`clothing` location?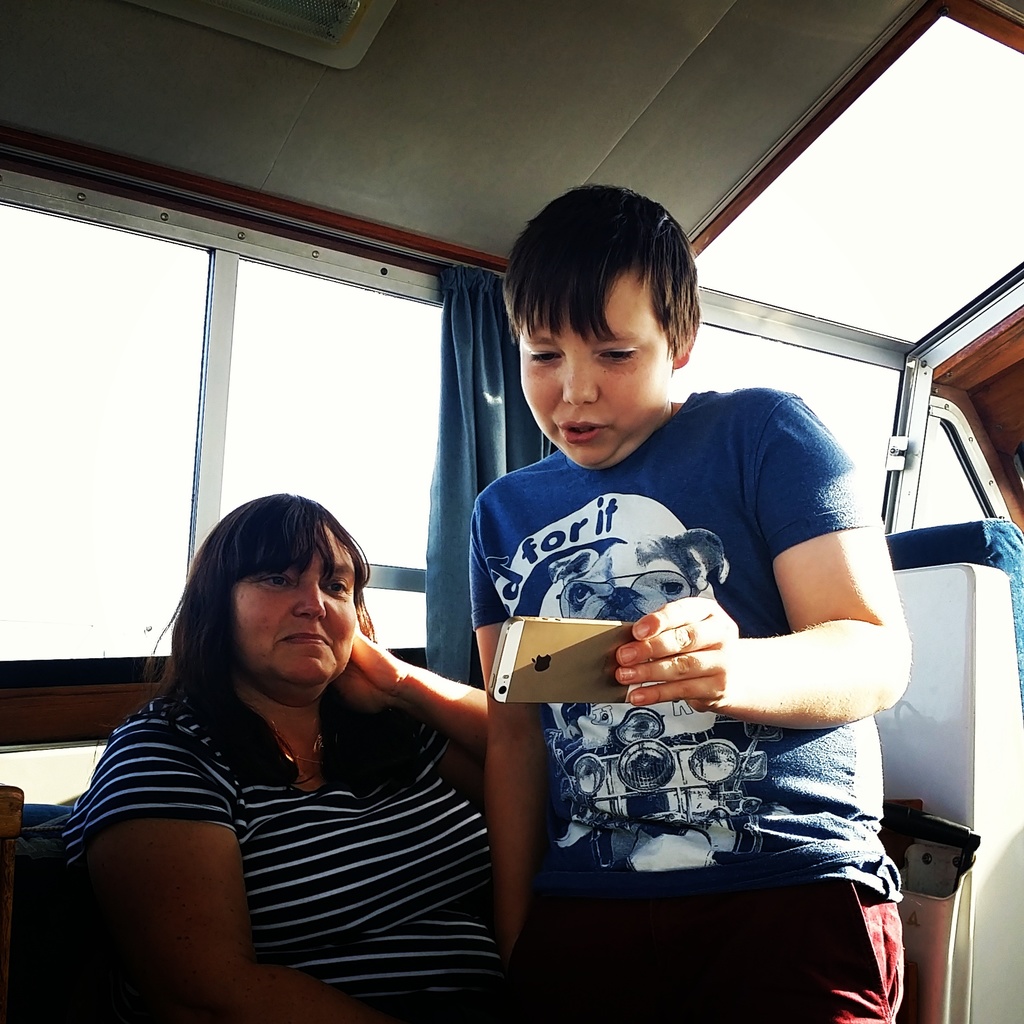
left=56, top=701, right=523, bottom=1023
